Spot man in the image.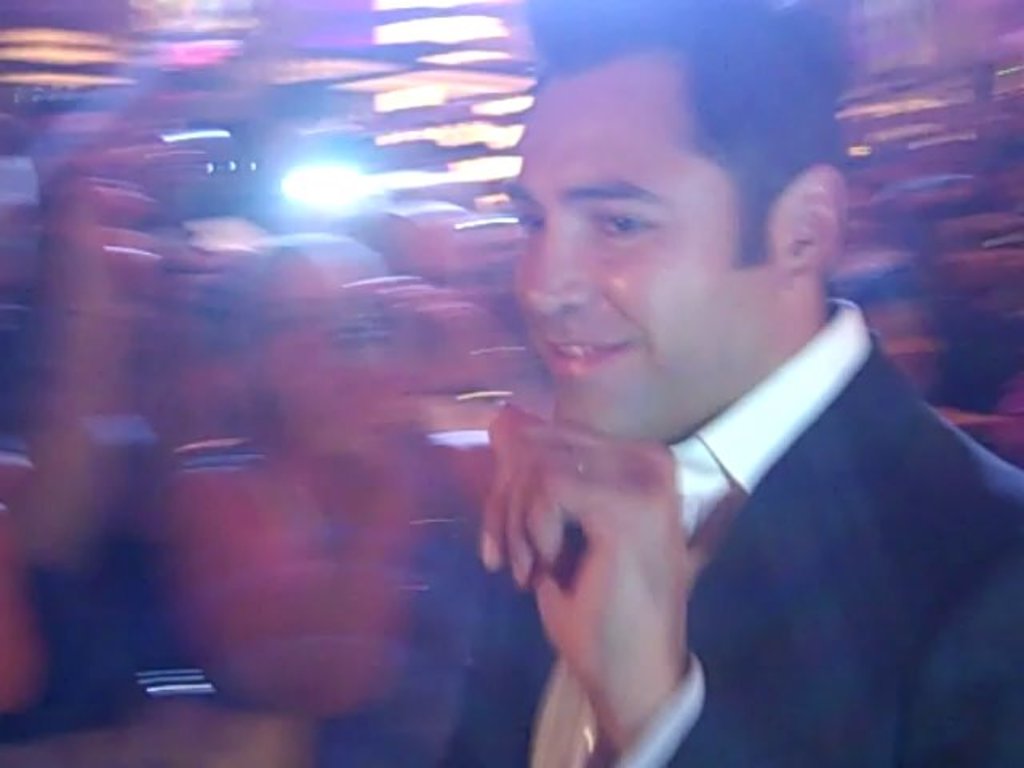
man found at <bbox>398, 80, 1011, 767</bbox>.
